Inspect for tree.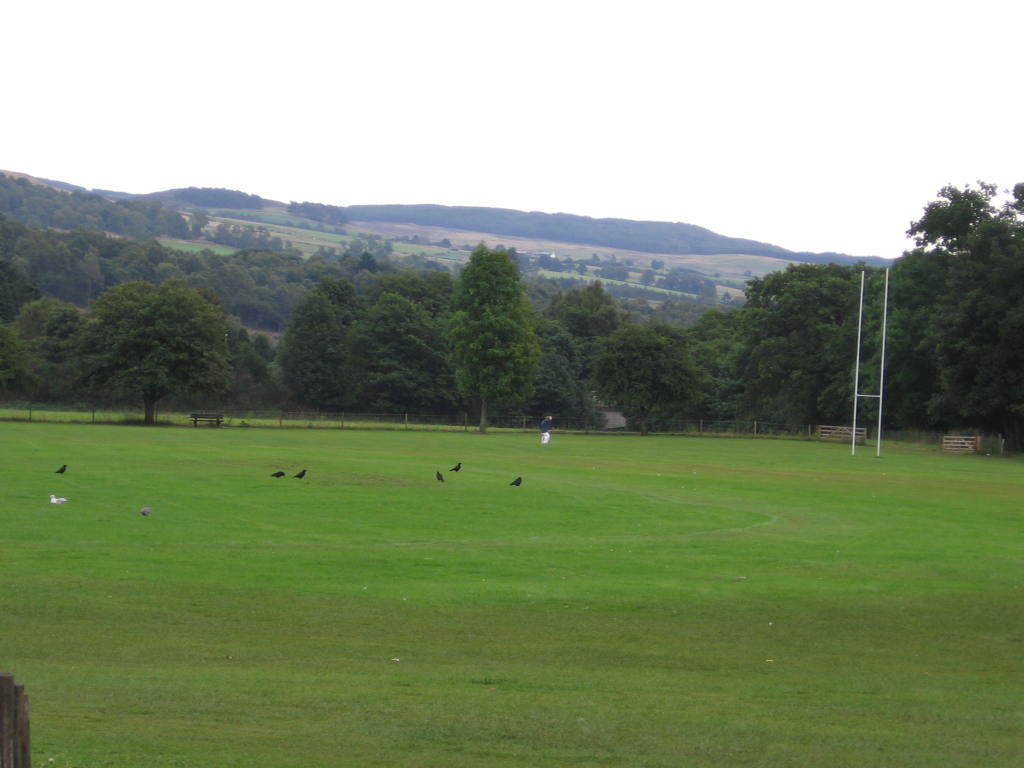
Inspection: x1=283, y1=288, x2=342, y2=423.
